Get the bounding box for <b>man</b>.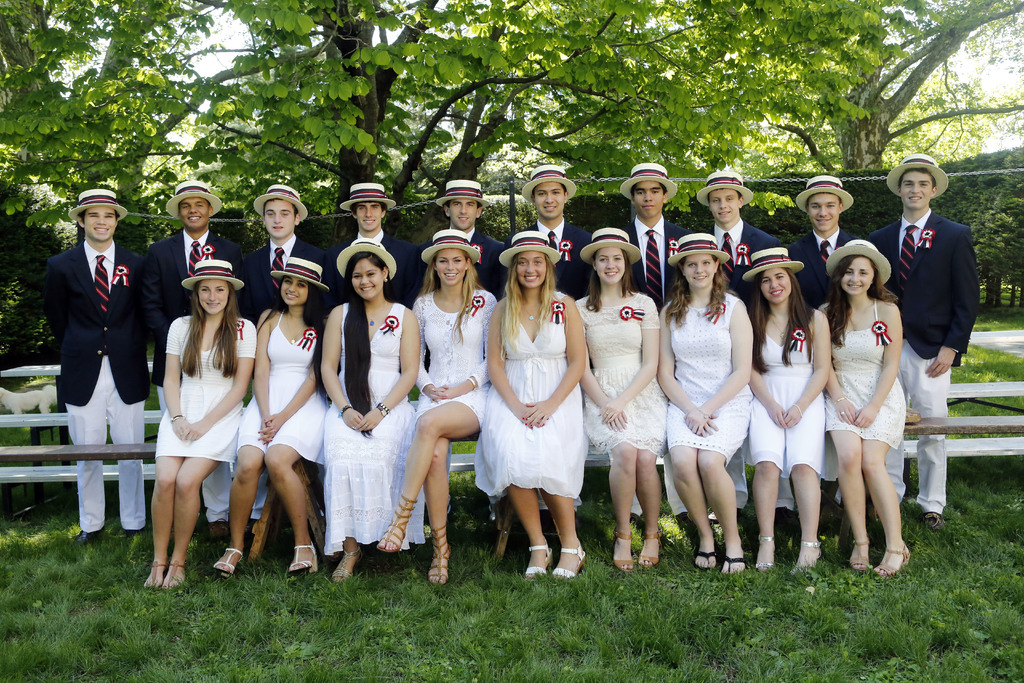
l=326, t=183, r=421, b=397.
